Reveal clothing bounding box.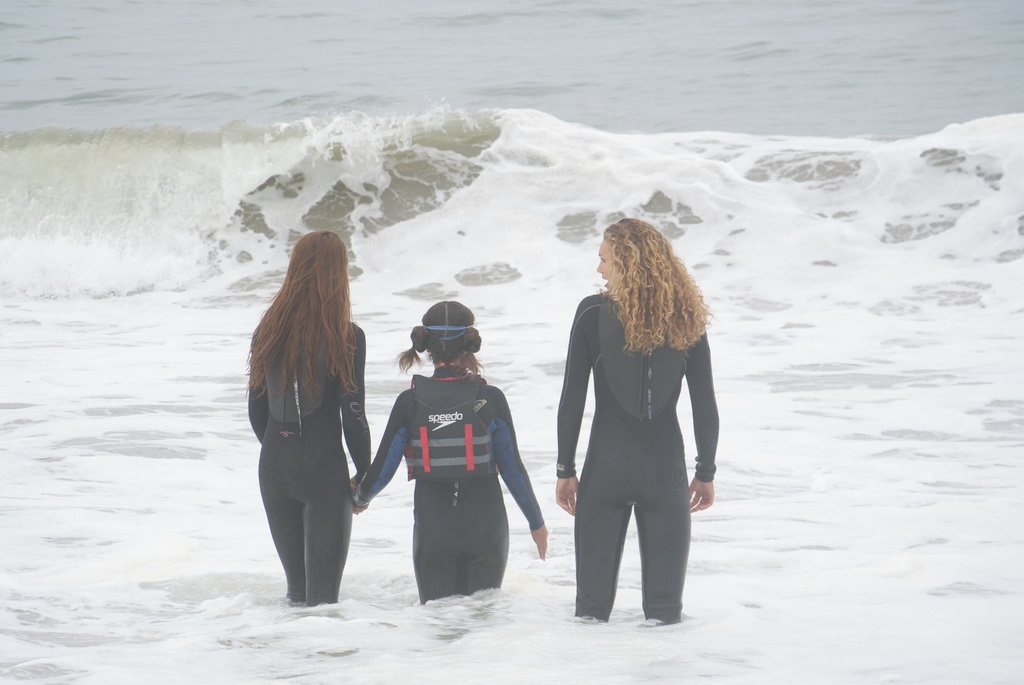
Revealed: bbox=[556, 294, 724, 617].
